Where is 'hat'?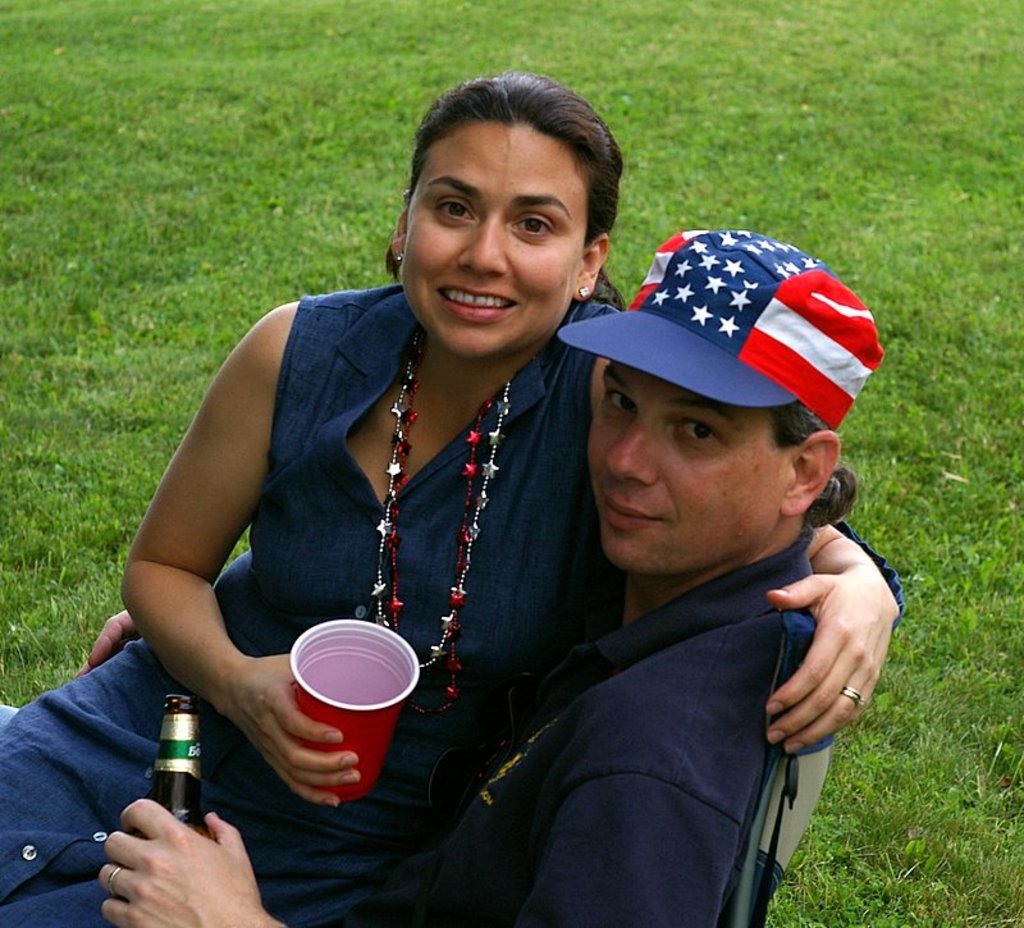
(left=556, top=228, right=890, bottom=431).
